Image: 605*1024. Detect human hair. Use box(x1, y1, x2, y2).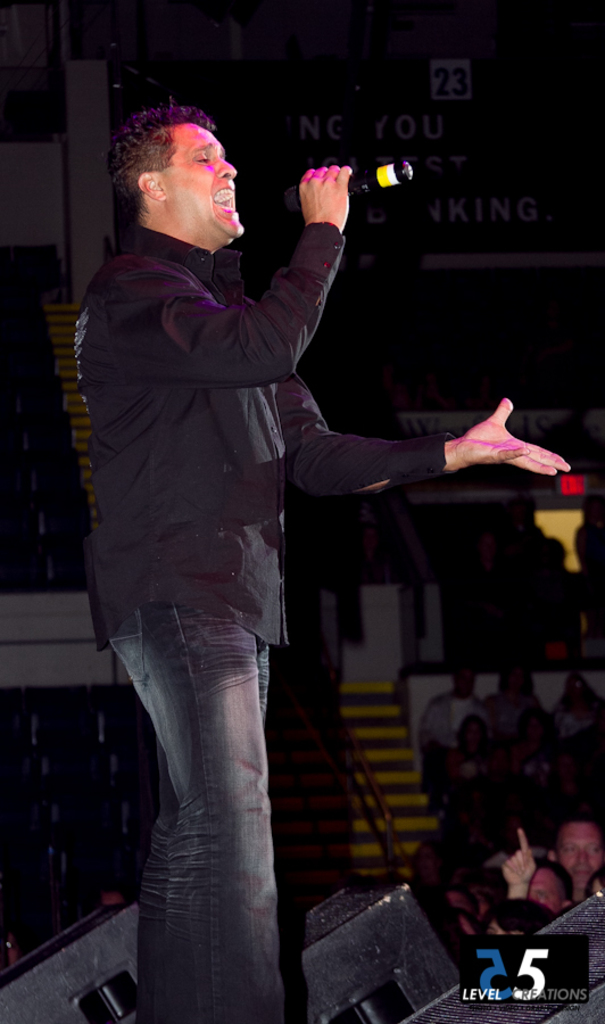
box(117, 98, 237, 230).
